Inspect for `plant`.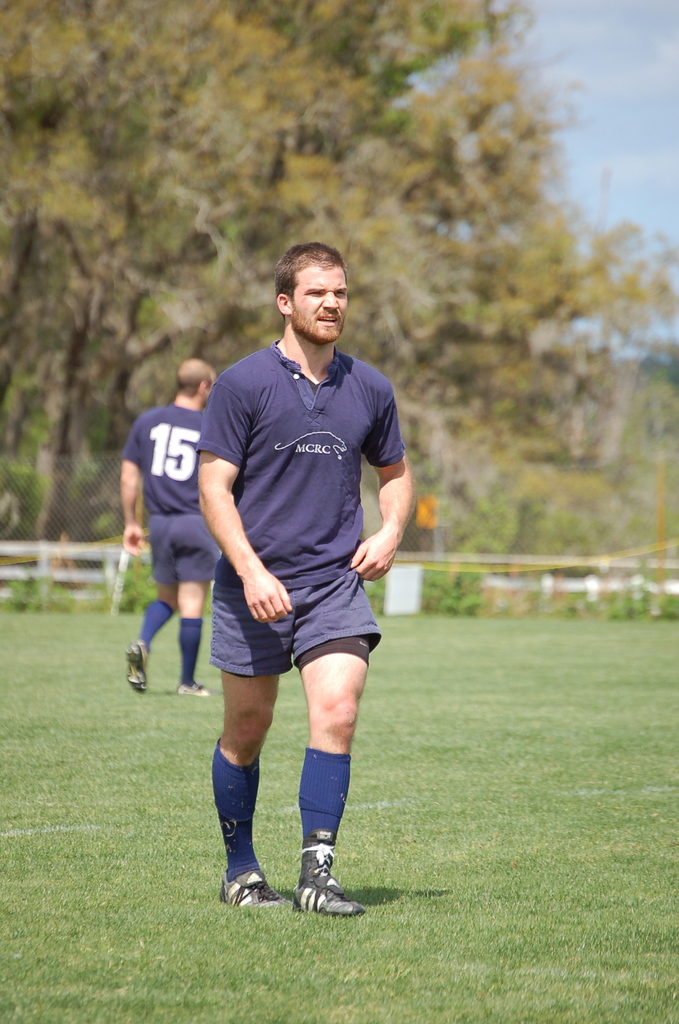
Inspection: box=[6, 557, 76, 609].
